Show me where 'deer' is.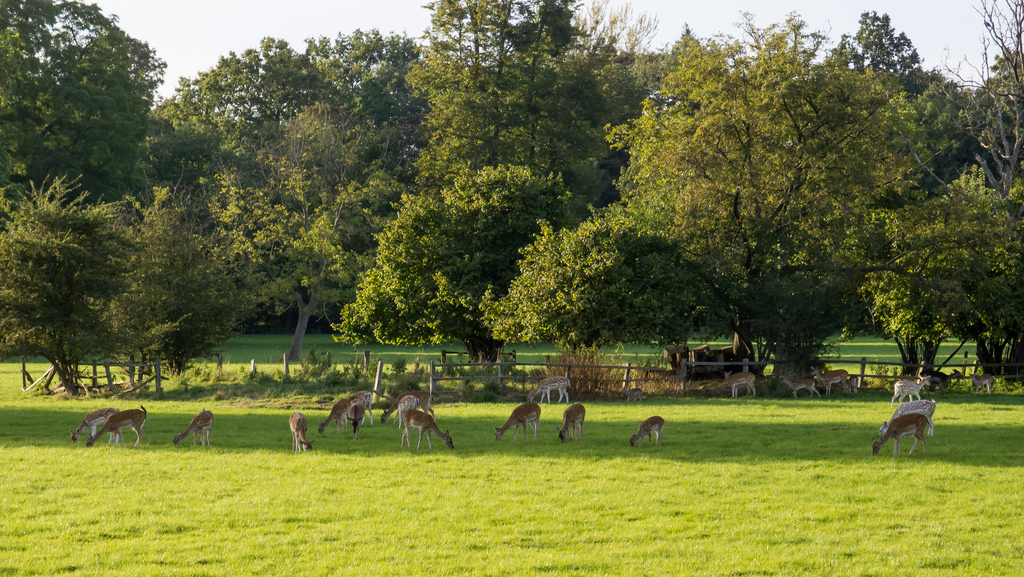
'deer' is at <region>880, 398, 936, 429</region>.
